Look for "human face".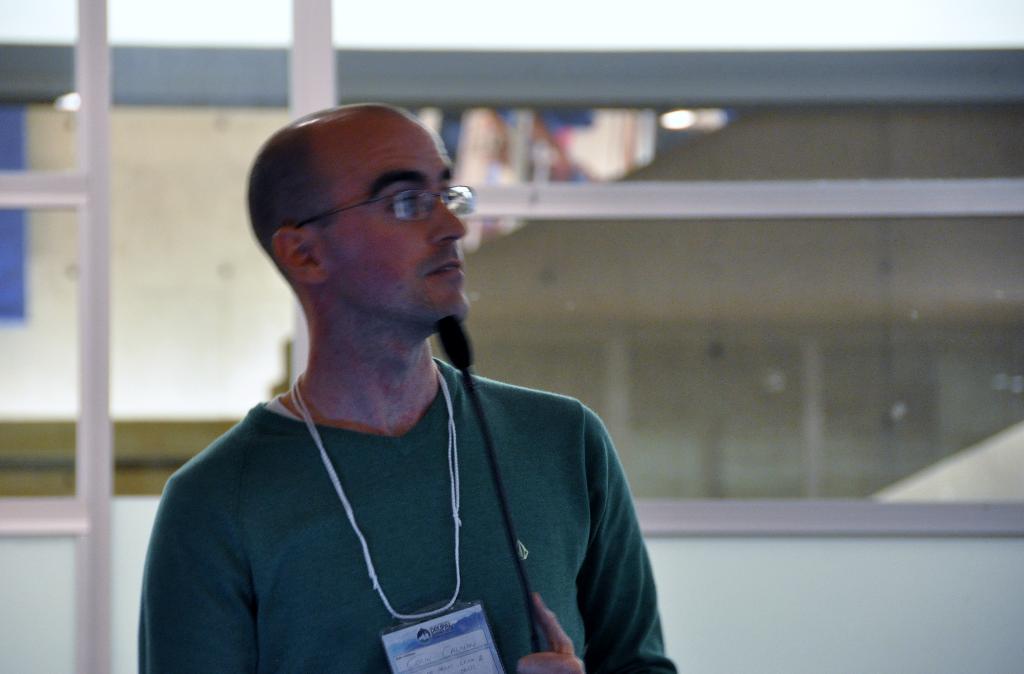
Found: (left=317, top=105, right=468, bottom=332).
